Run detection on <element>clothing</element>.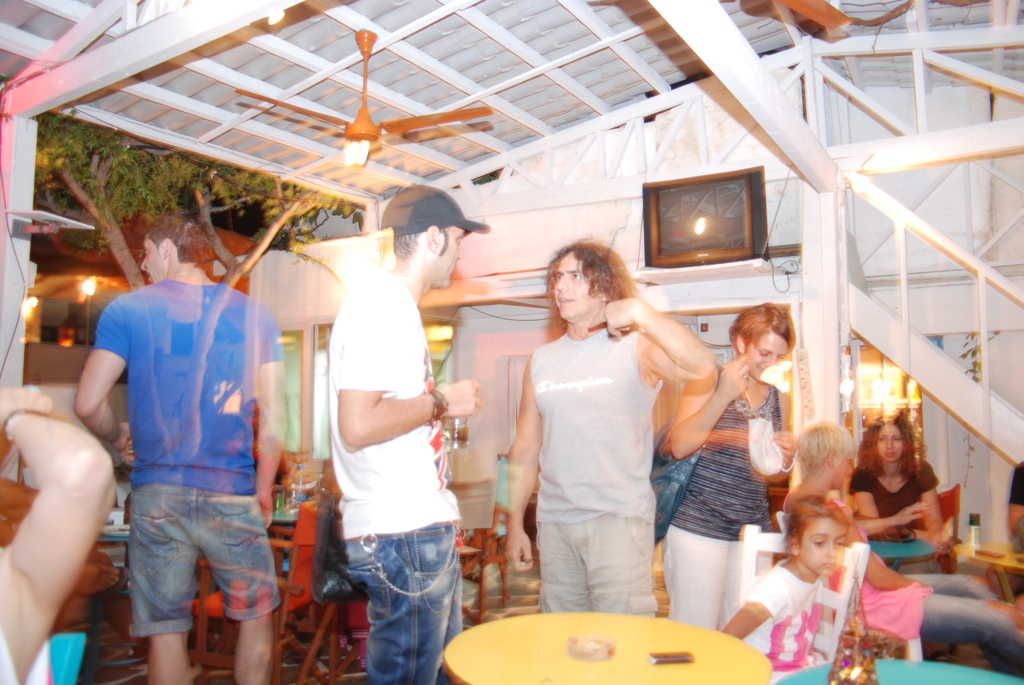
Result: [x1=325, y1=267, x2=467, y2=684].
